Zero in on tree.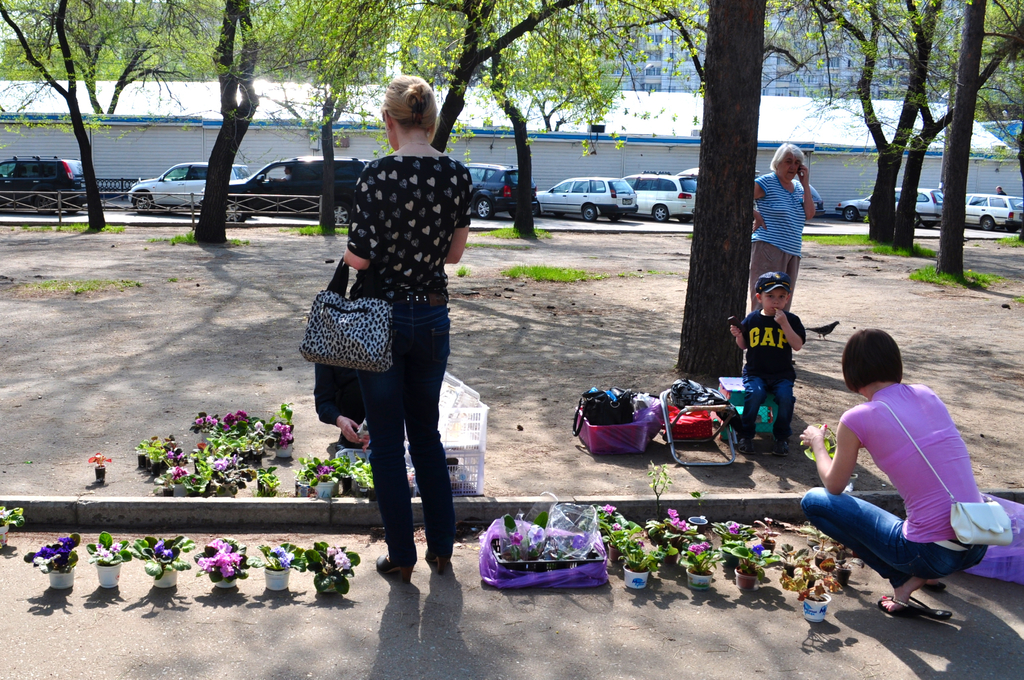
Zeroed in: (676, 0, 768, 379).
